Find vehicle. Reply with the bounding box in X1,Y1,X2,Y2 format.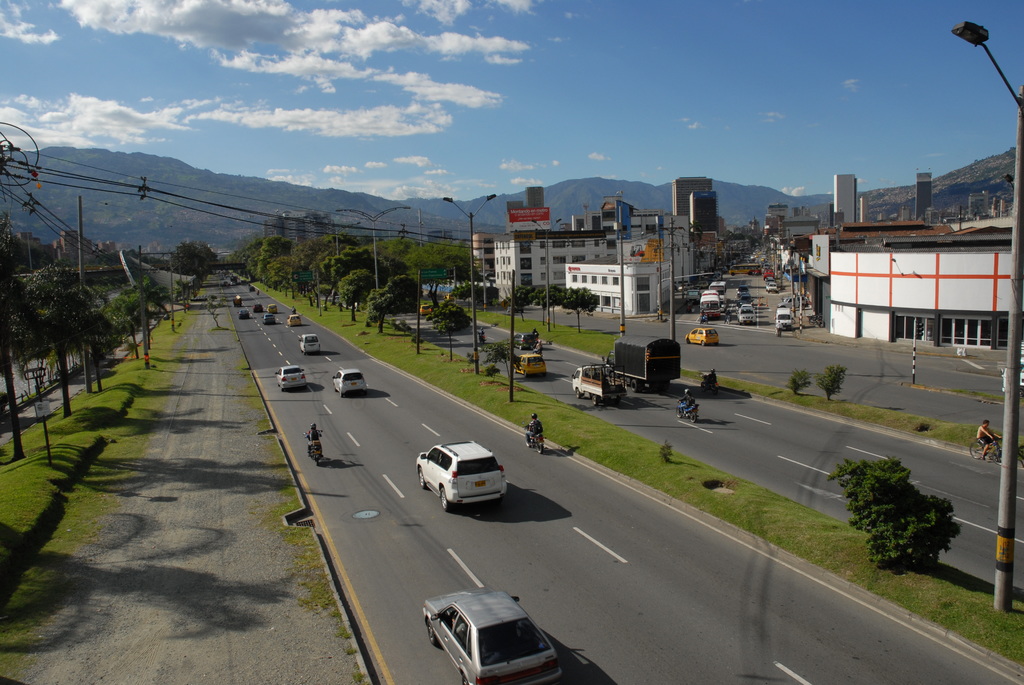
298,334,321,353.
